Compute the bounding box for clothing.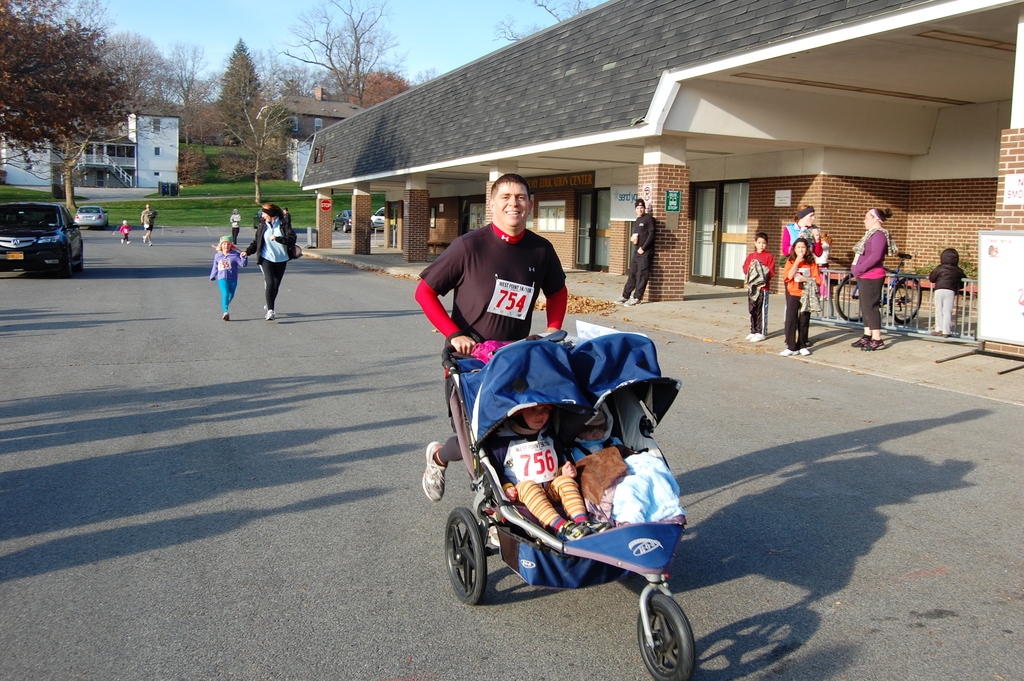
BBox(782, 217, 821, 259).
